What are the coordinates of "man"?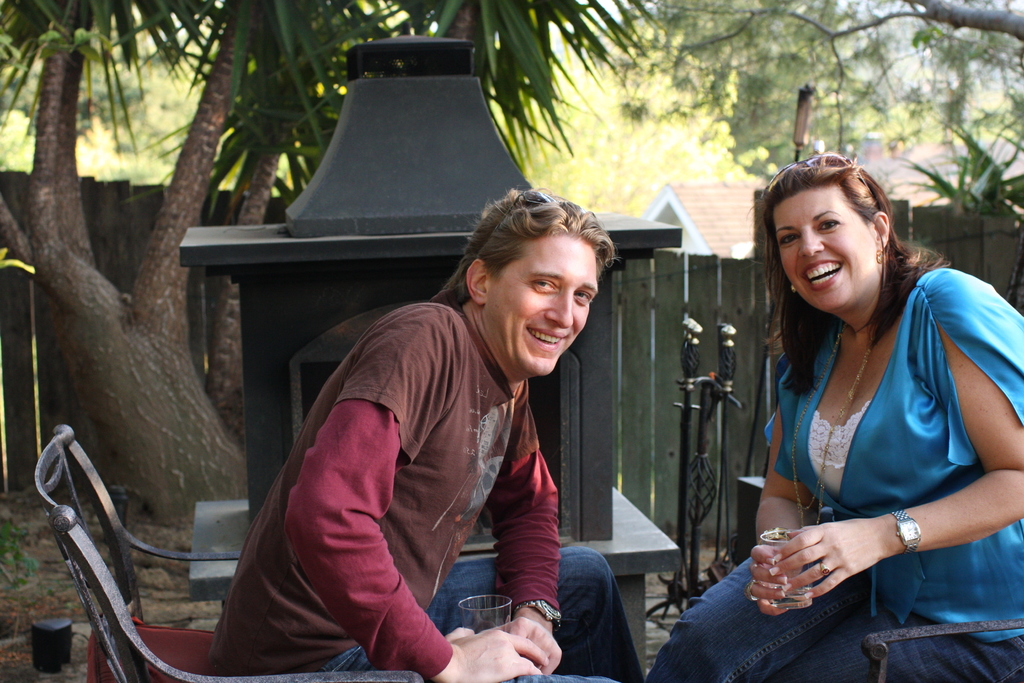
197,178,643,682.
